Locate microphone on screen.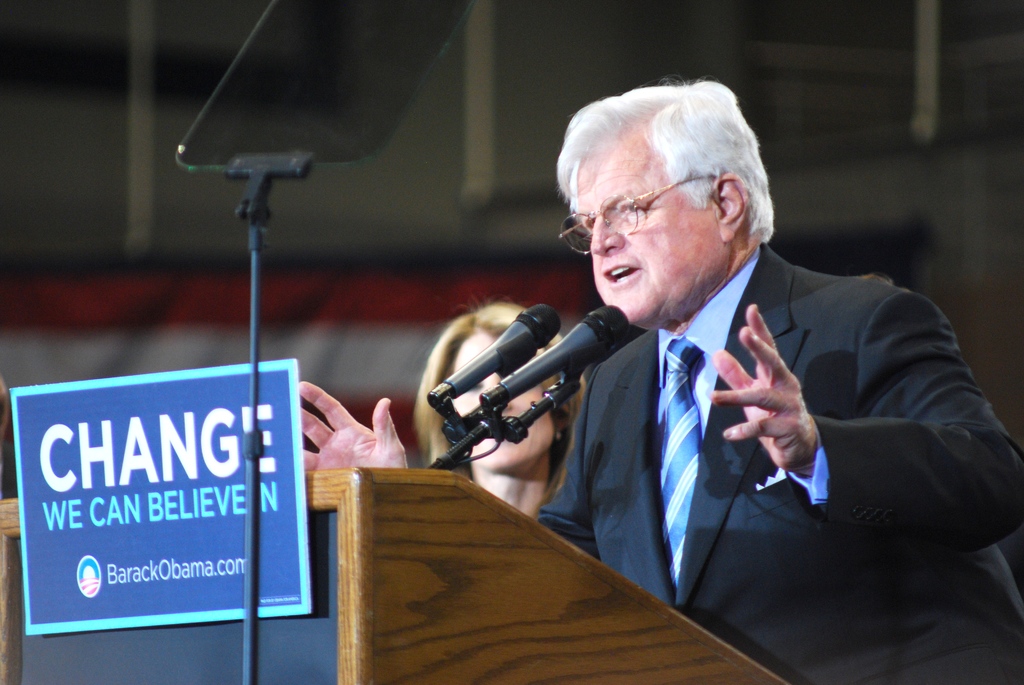
On screen at detection(425, 303, 564, 414).
